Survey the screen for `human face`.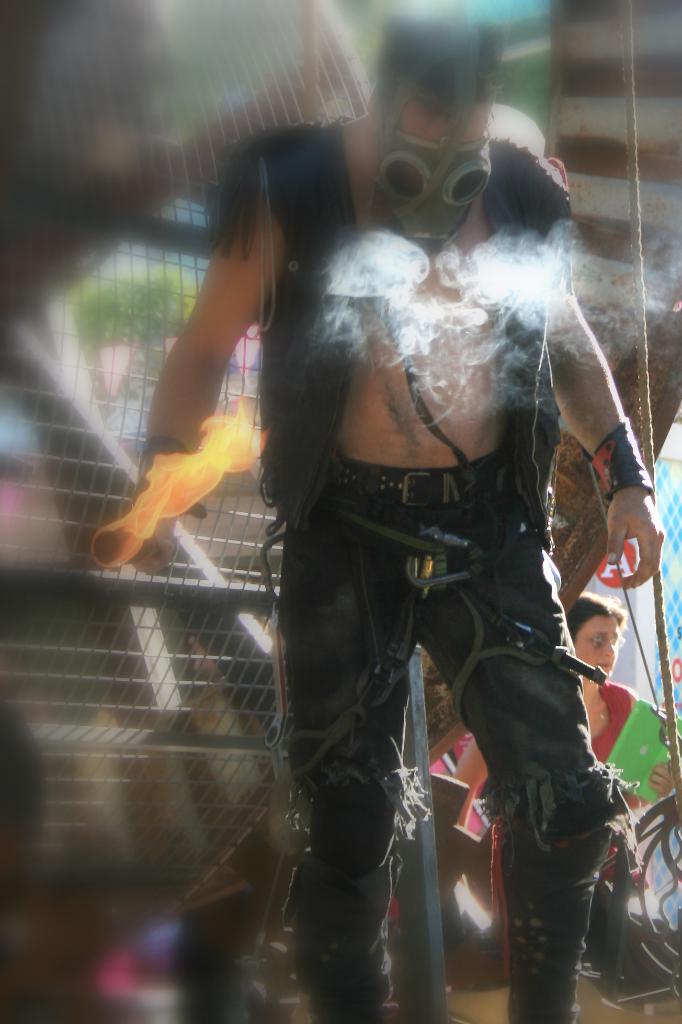
Survey found: box=[575, 619, 617, 676].
